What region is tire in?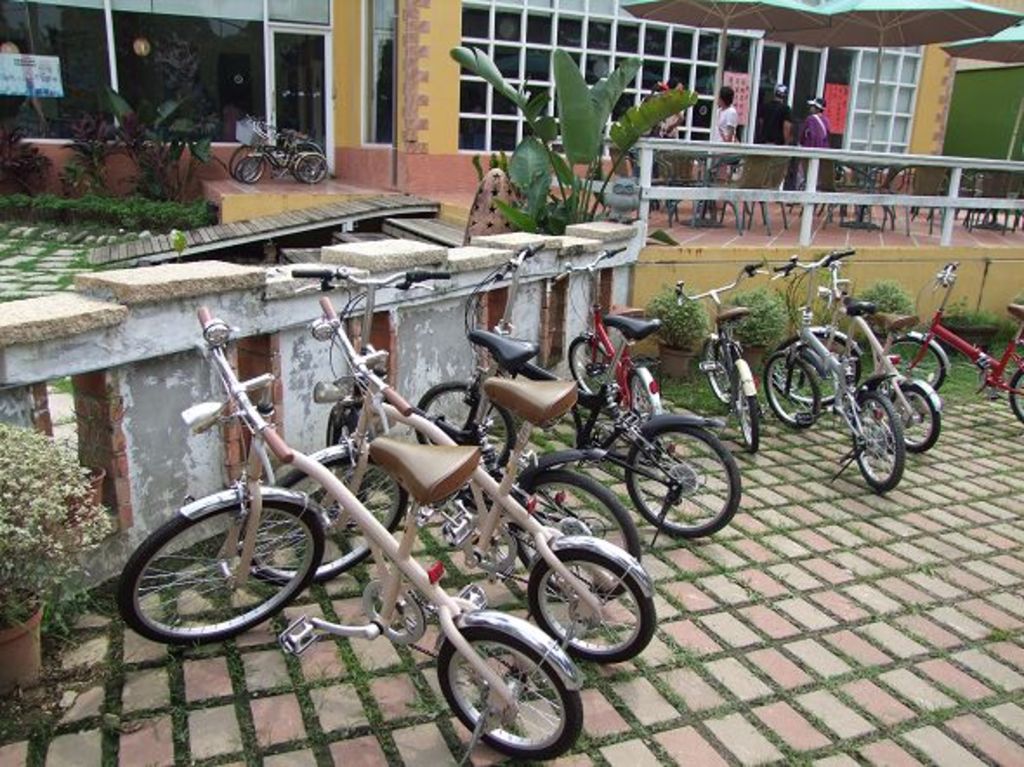
select_region(1010, 368, 1022, 425).
